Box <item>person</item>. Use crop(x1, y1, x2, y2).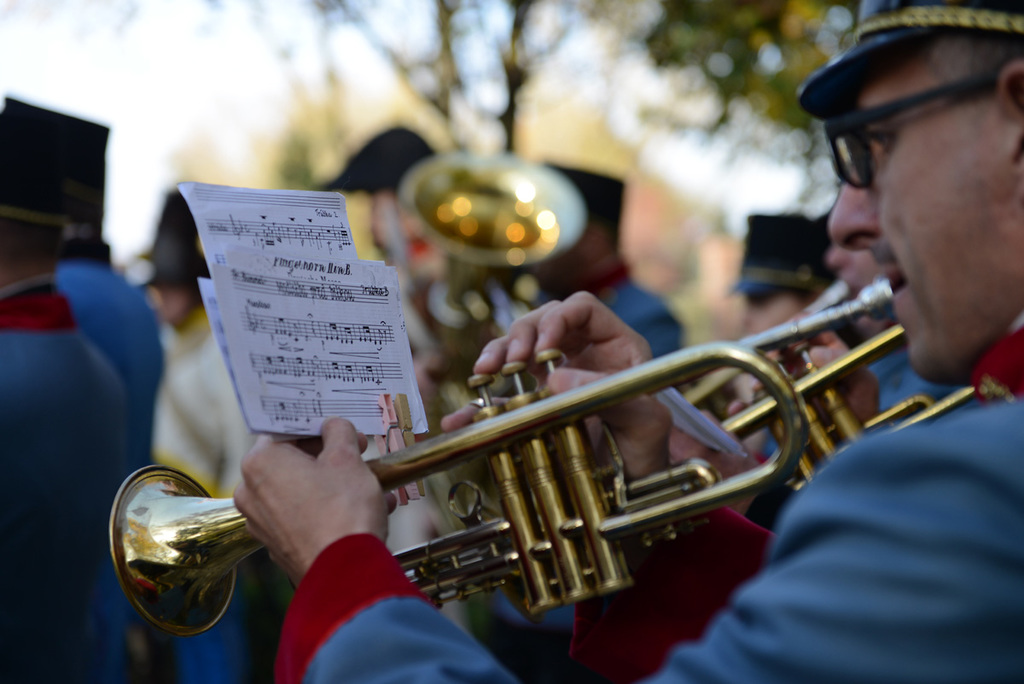
crop(324, 122, 449, 353).
